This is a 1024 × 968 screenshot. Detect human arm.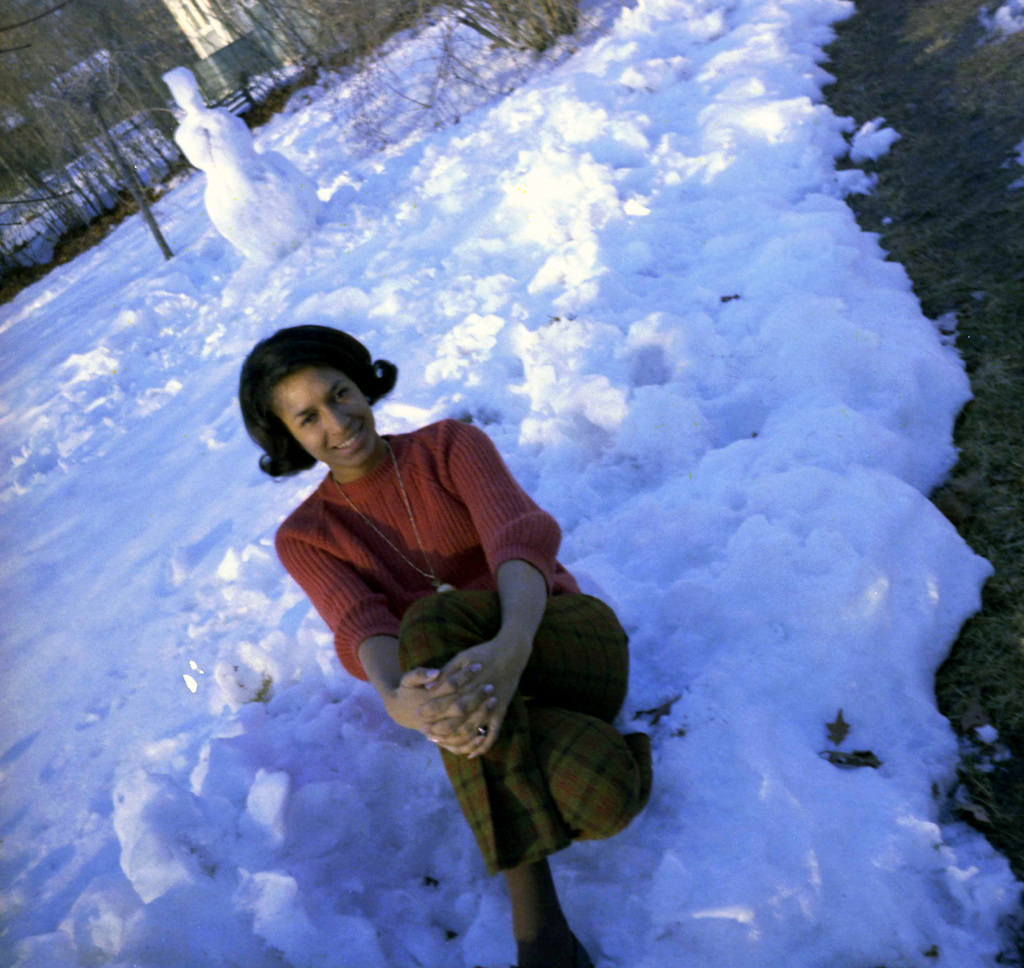
<region>280, 497, 522, 782</region>.
